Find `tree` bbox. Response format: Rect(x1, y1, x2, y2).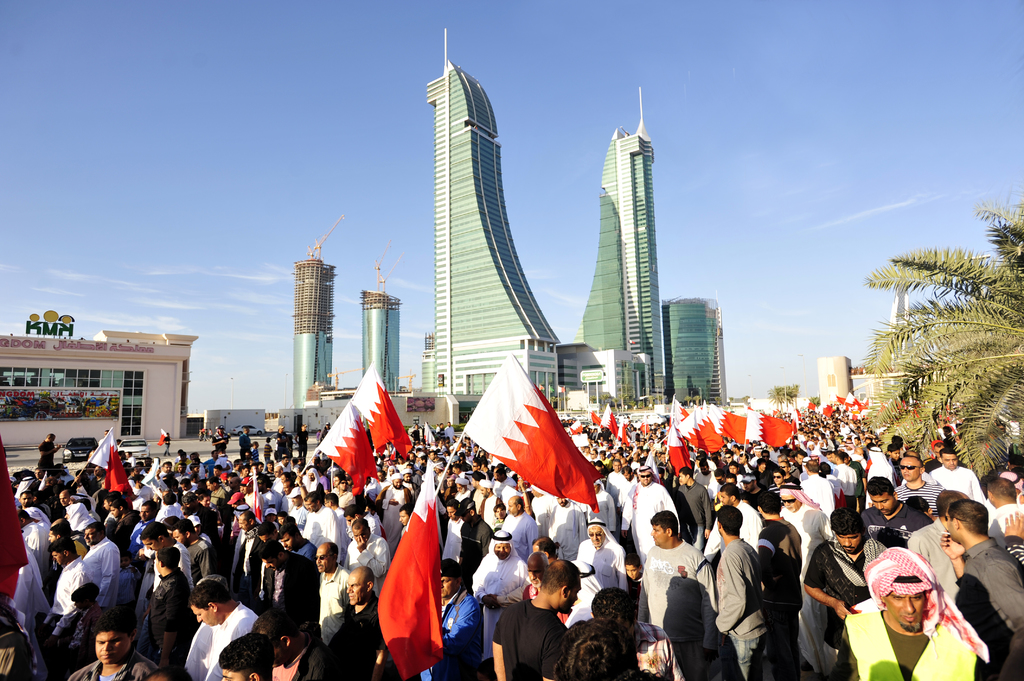
Rect(585, 394, 662, 417).
